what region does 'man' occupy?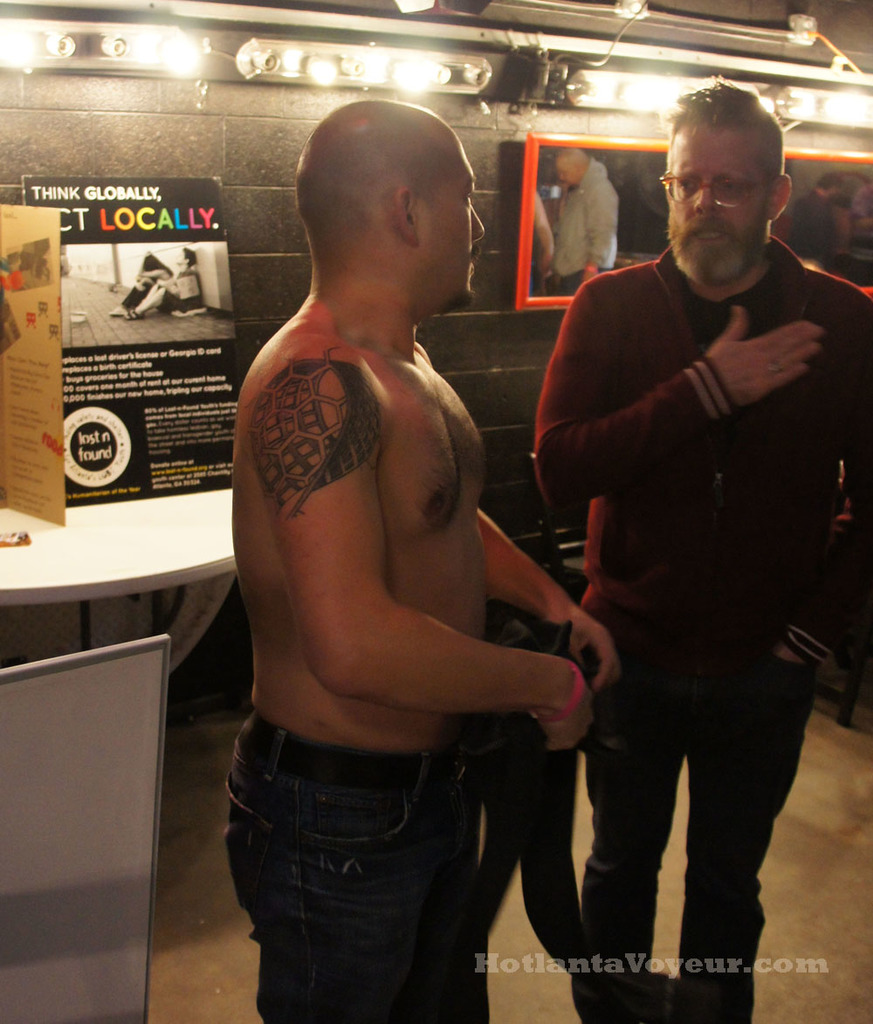
(514,70,848,992).
